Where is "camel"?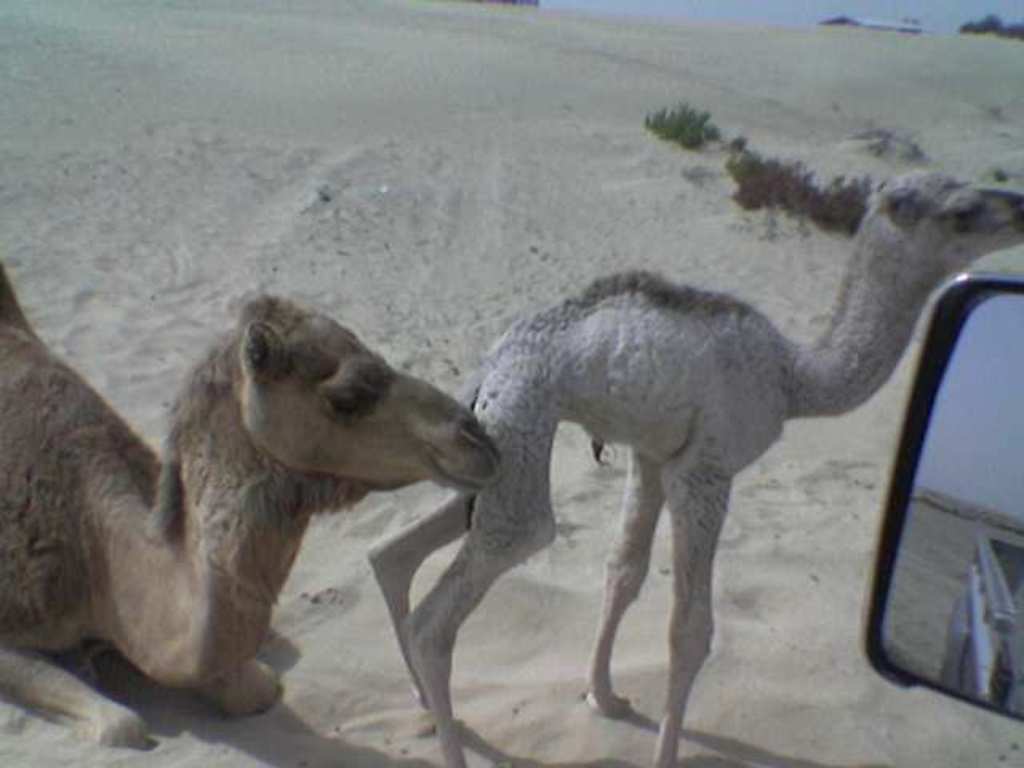
detection(0, 256, 499, 749).
